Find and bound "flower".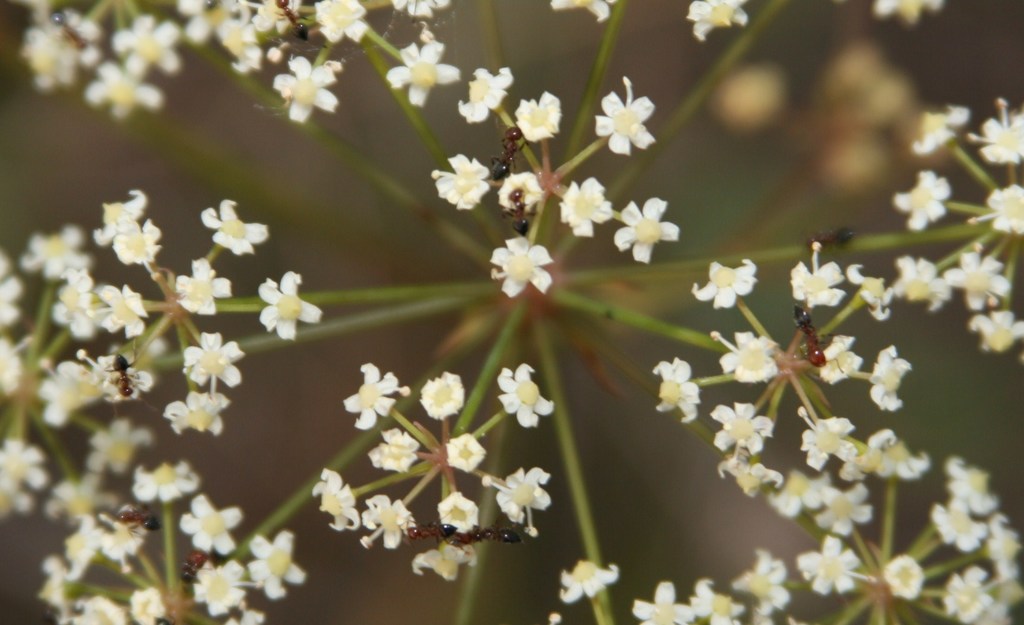
Bound: region(708, 325, 779, 385).
